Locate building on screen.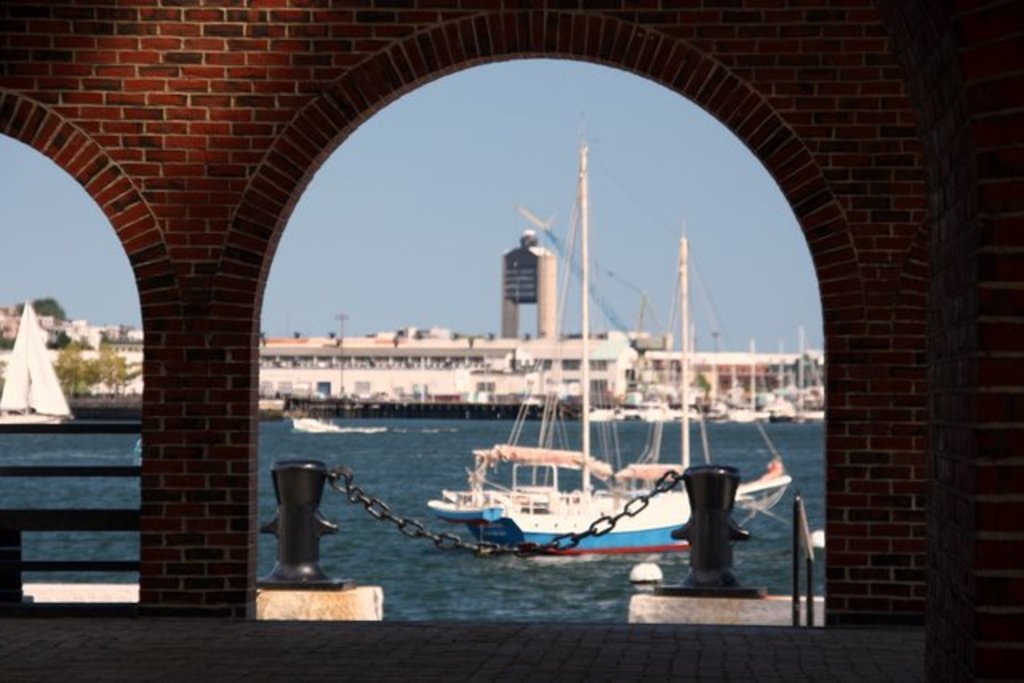
On screen at box(0, 344, 154, 409).
